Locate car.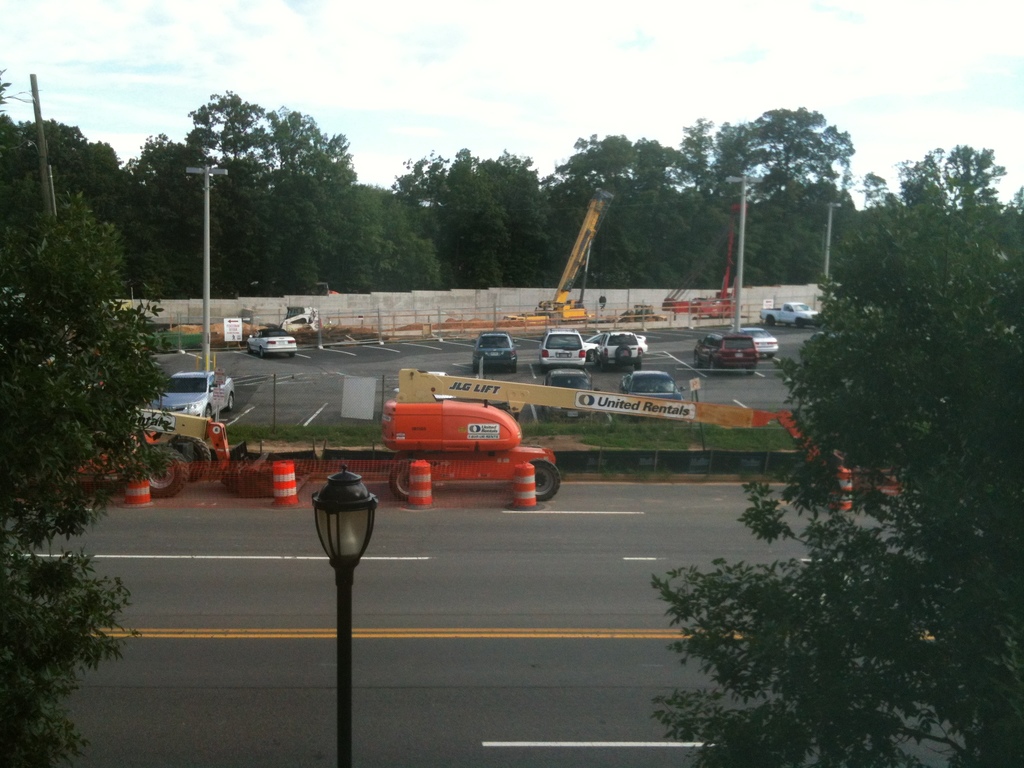
Bounding box: x1=598 y1=330 x2=642 y2=374.
